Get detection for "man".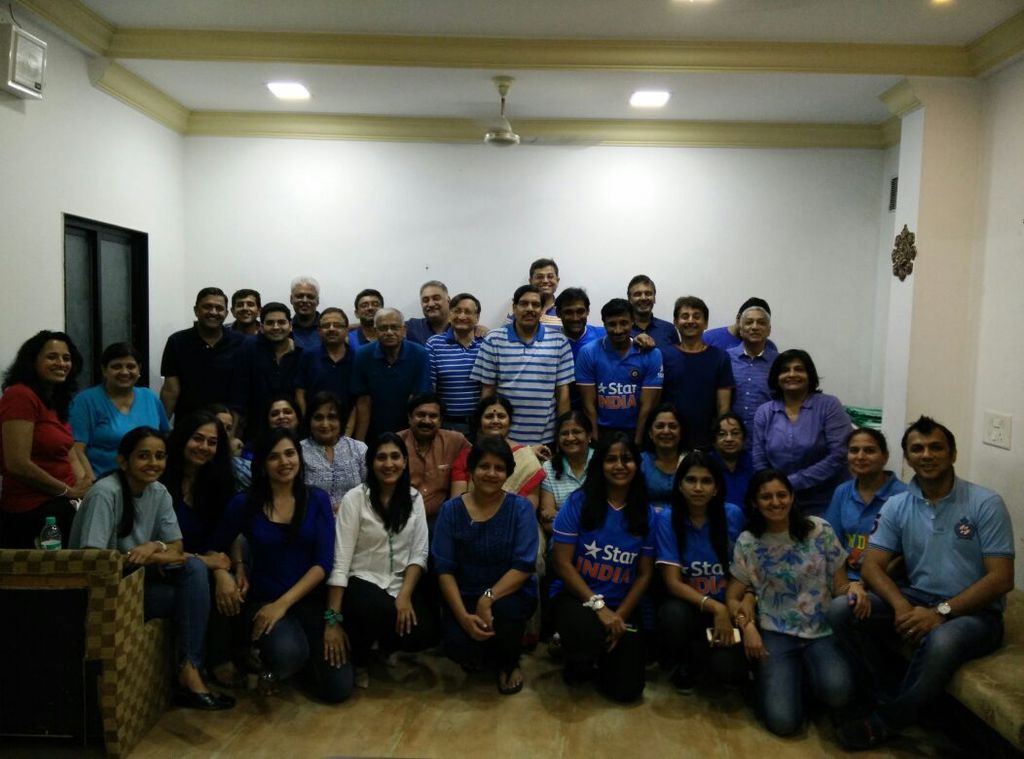
Detection: bbox=(392, 398, 472, 547).
